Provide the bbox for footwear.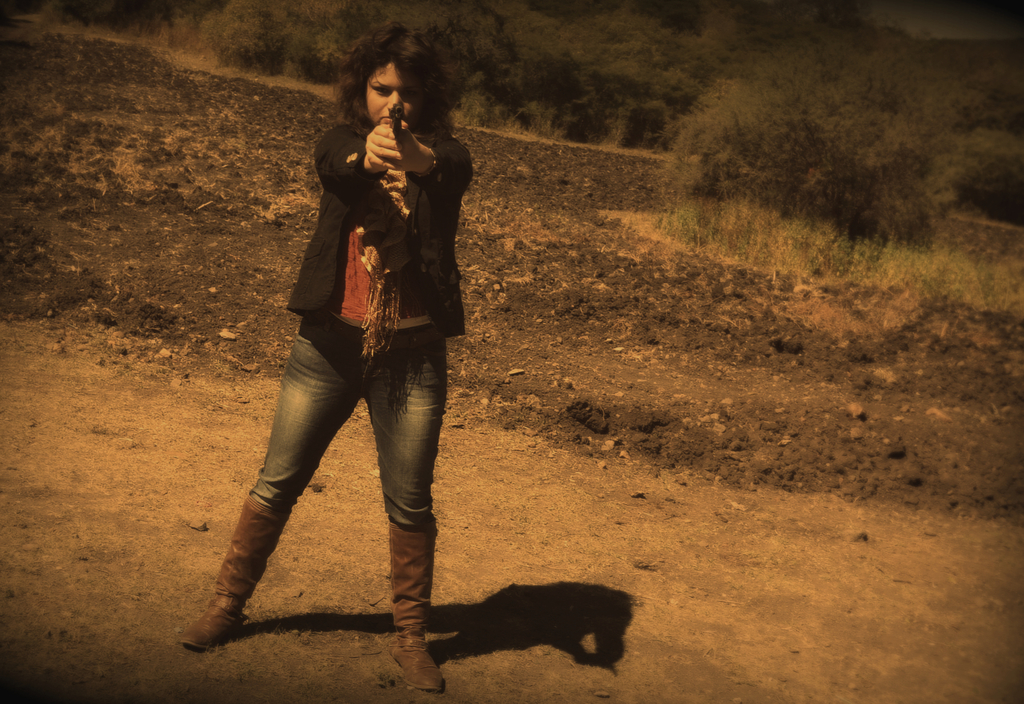
176, 493, 291, 648.
